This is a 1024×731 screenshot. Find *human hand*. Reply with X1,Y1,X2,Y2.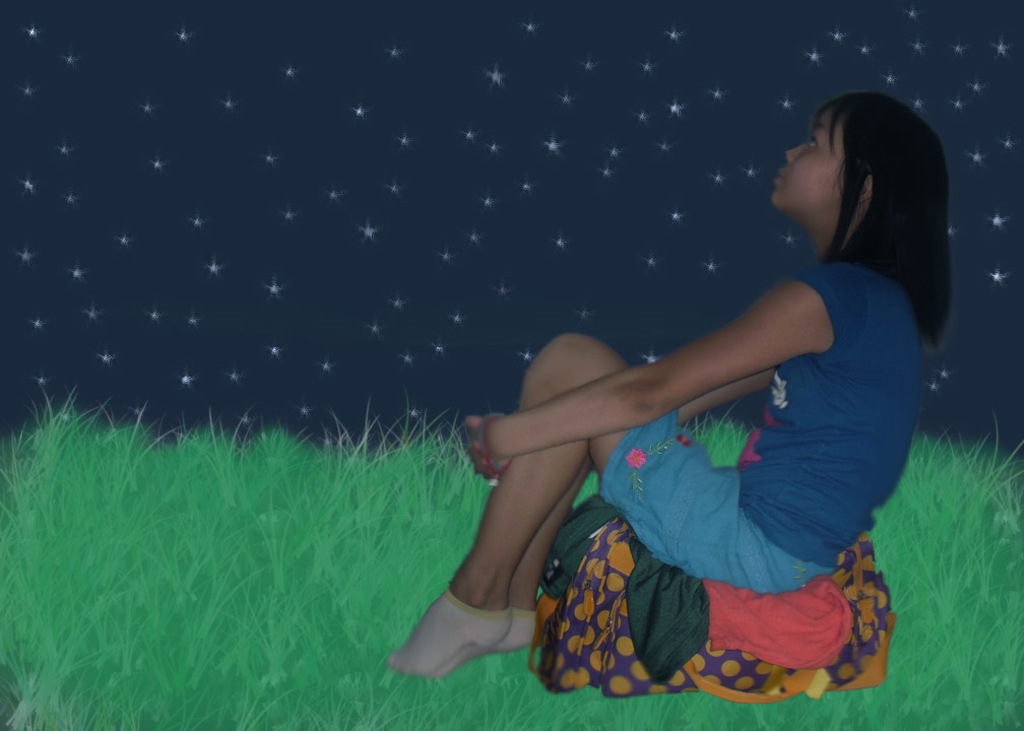
468,401,542,492.
